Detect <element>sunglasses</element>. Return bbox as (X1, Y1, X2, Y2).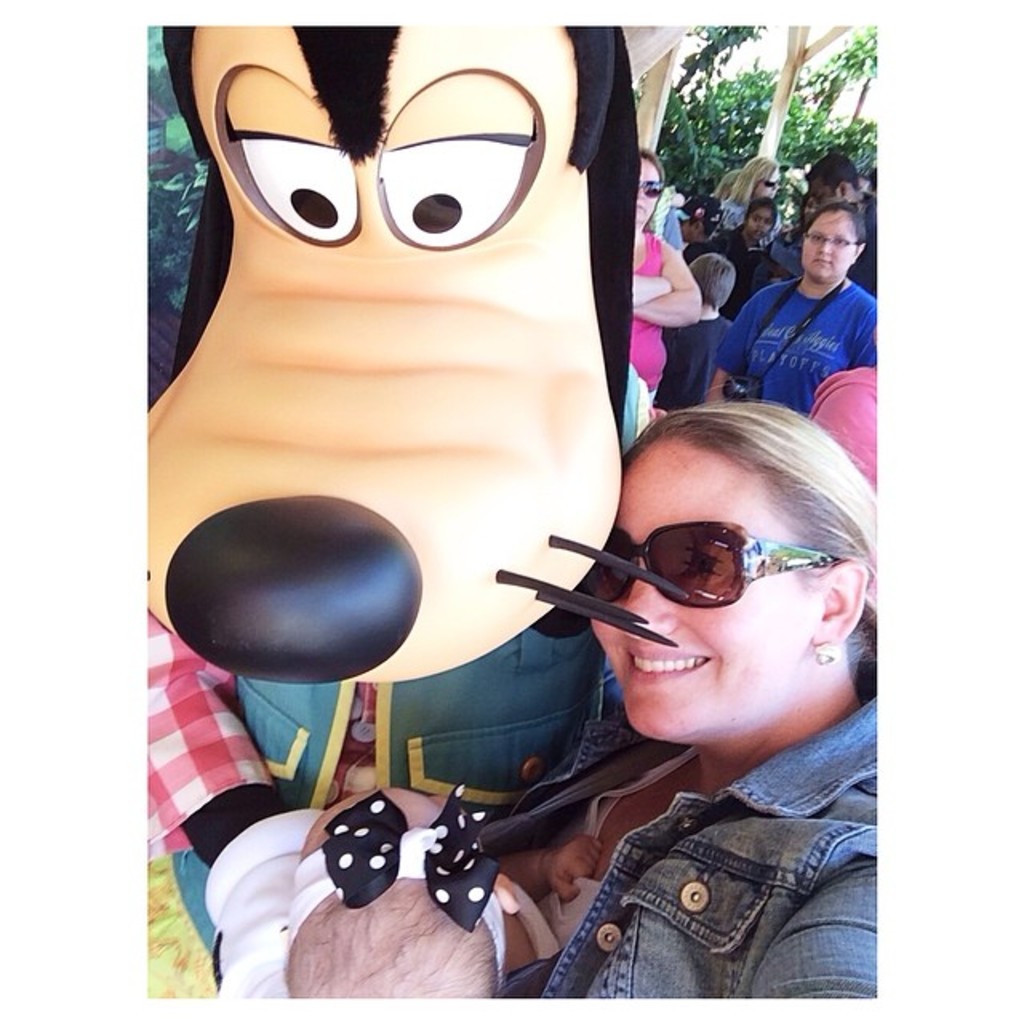
(763, 176, 786, 190).
